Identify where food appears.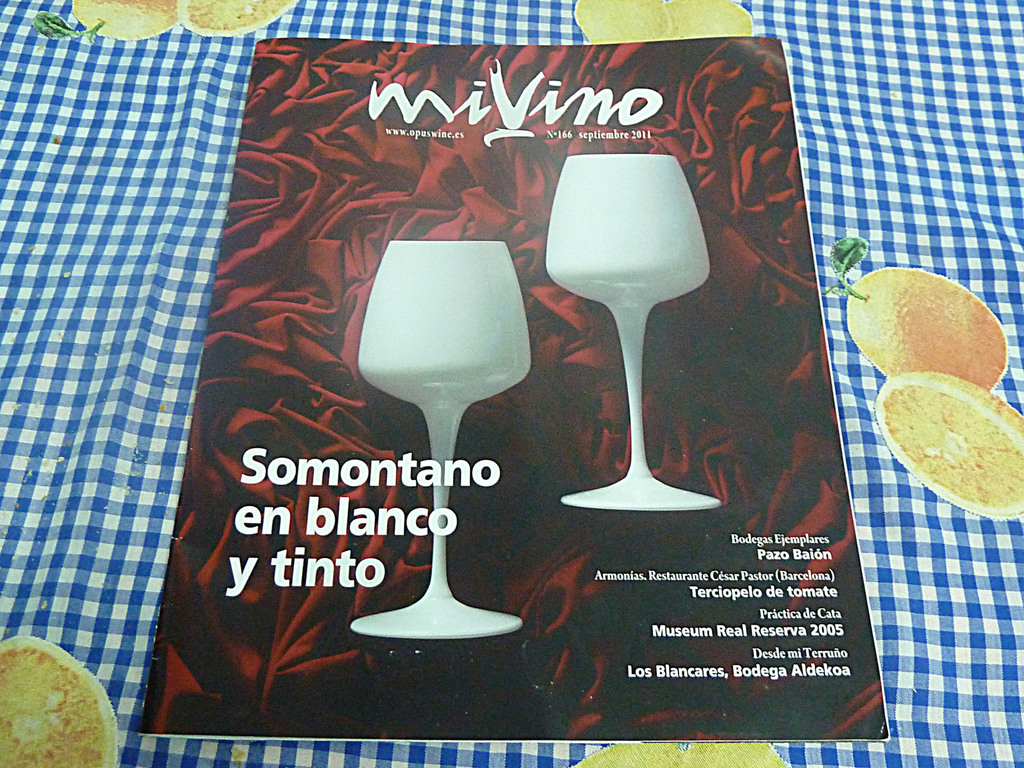
Appears at 0, 634, 120, 767.
